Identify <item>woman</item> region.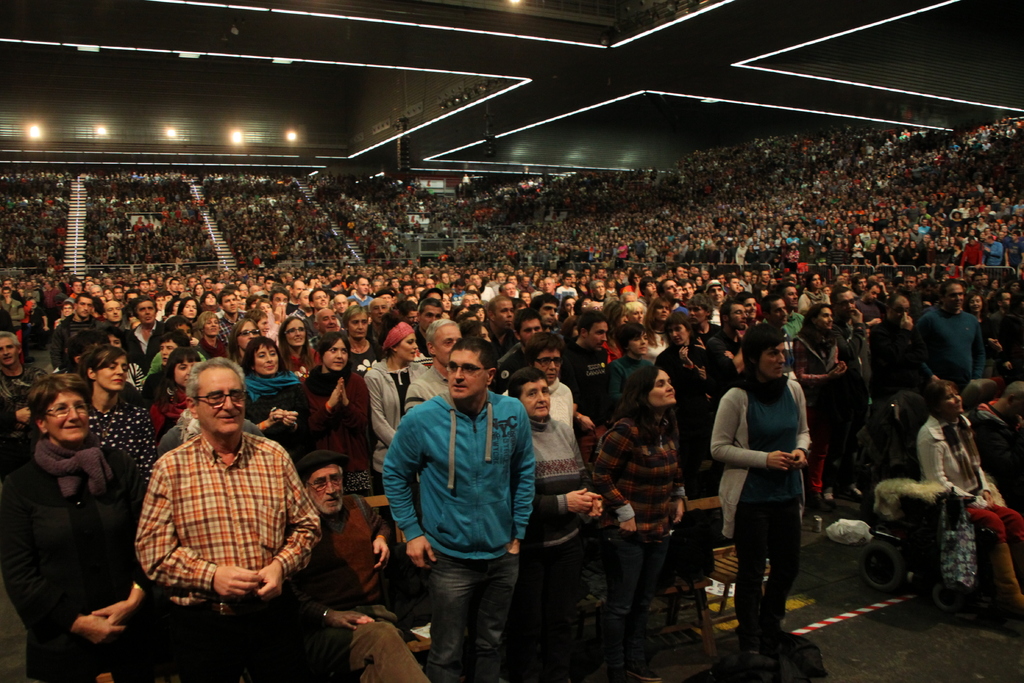
Region: {"x1": 948, "y1": 240, "x2": 963, "y2": 268}.
